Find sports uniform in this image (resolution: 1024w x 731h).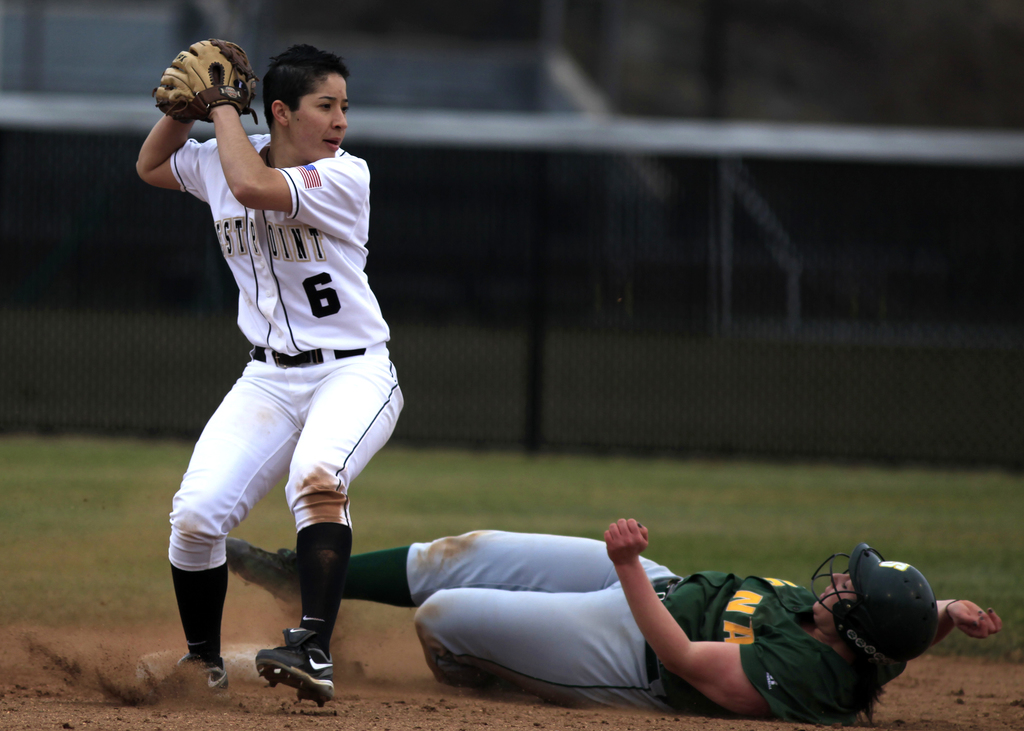
154,131,434,712.
